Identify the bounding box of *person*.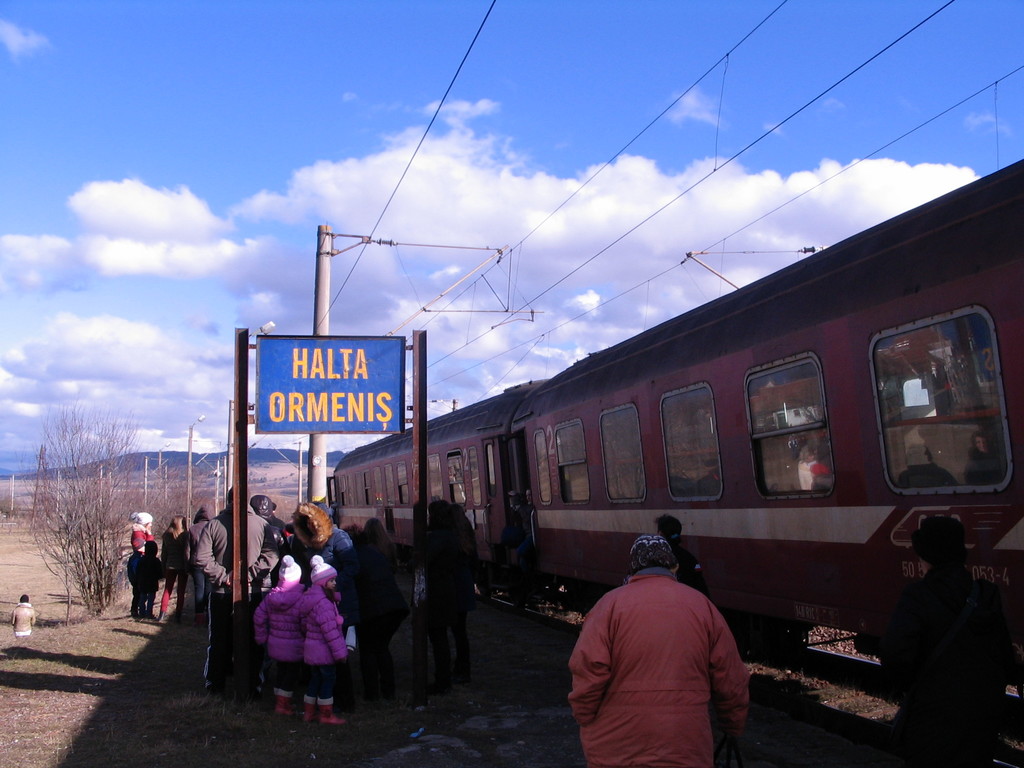
536 543 775 767.
